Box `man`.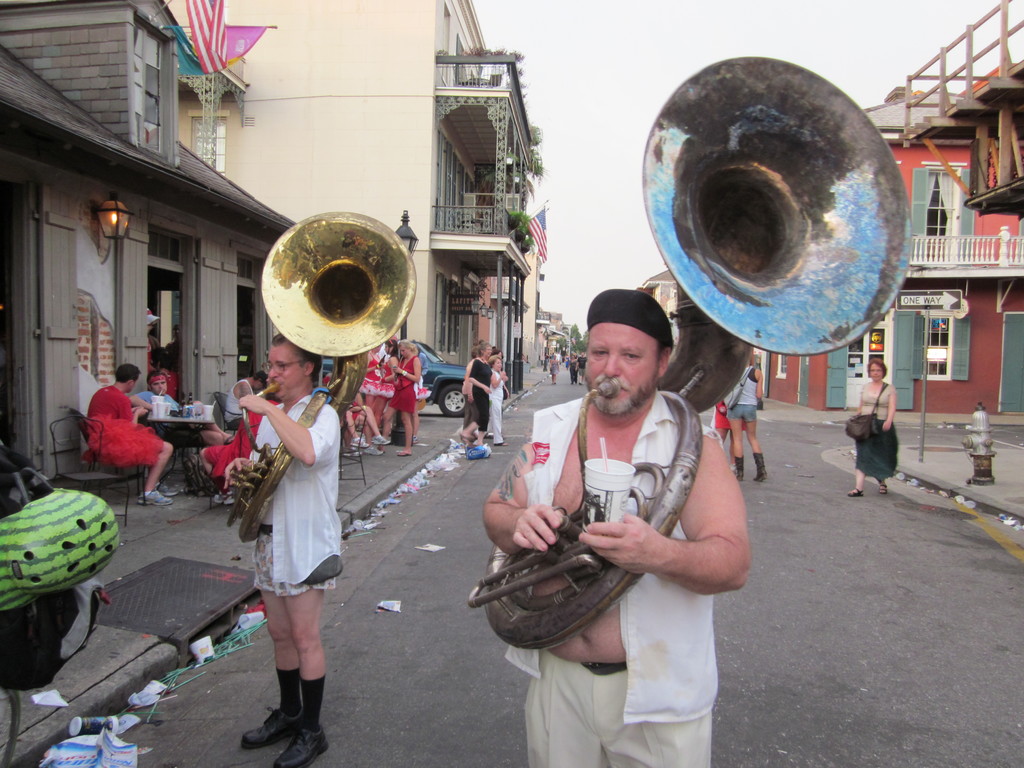
select_region(128, 369, 237, 439).
